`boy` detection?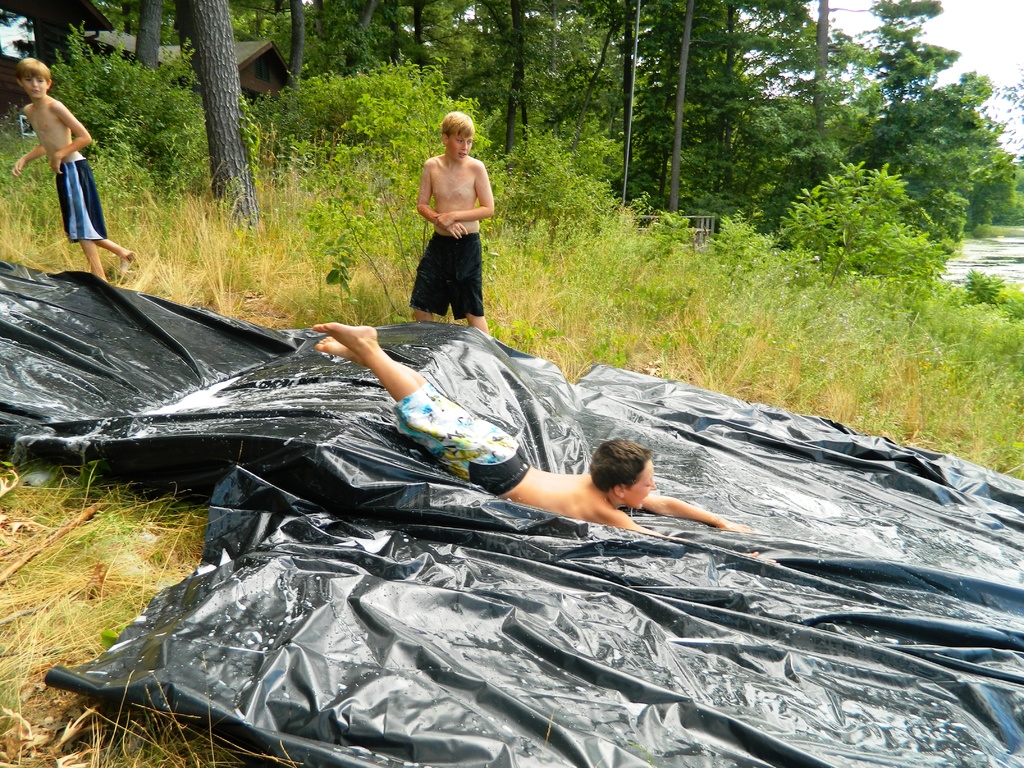
(408,110,494,333)
